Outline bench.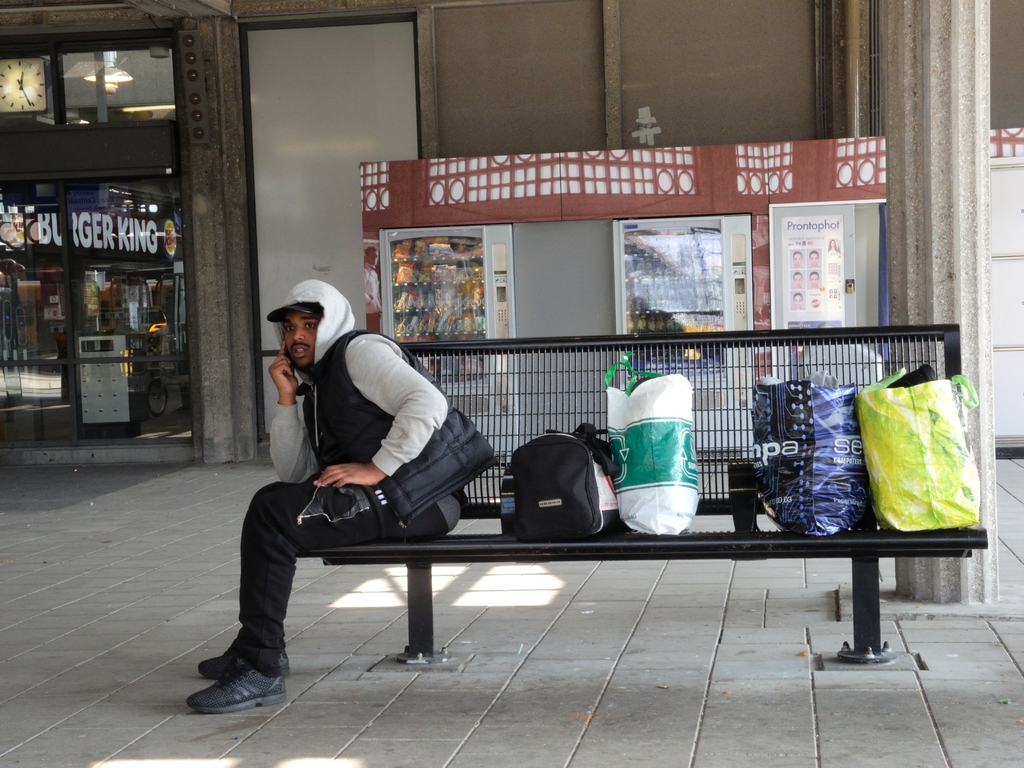
Outline: box=[295, 342, 991, 660].
